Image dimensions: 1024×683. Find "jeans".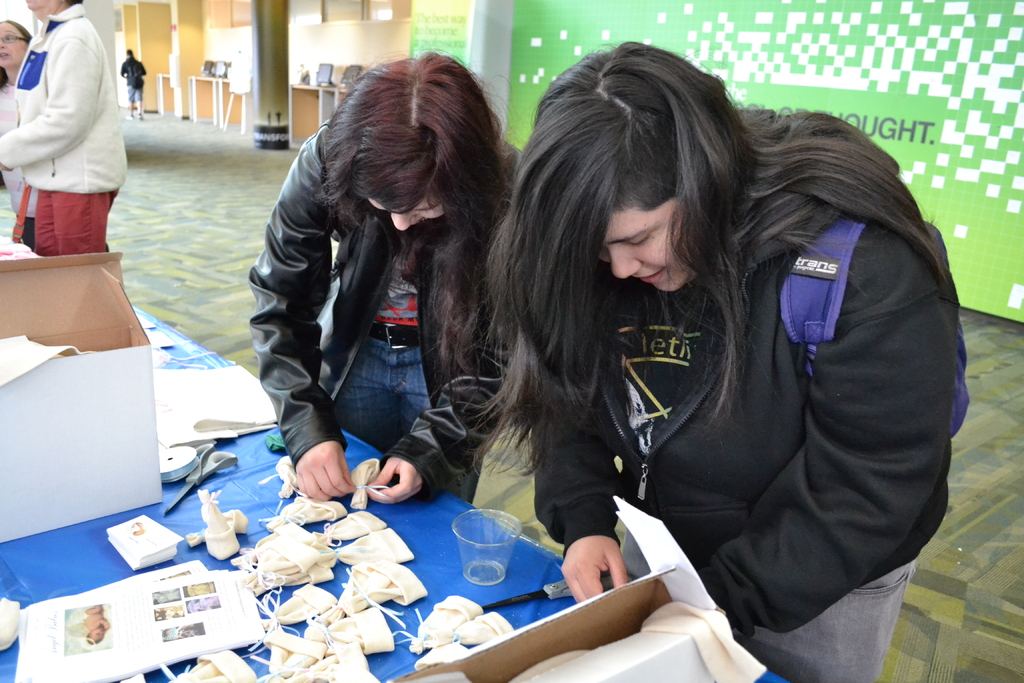
(left=618, top=552, right=918, bottom=682).
